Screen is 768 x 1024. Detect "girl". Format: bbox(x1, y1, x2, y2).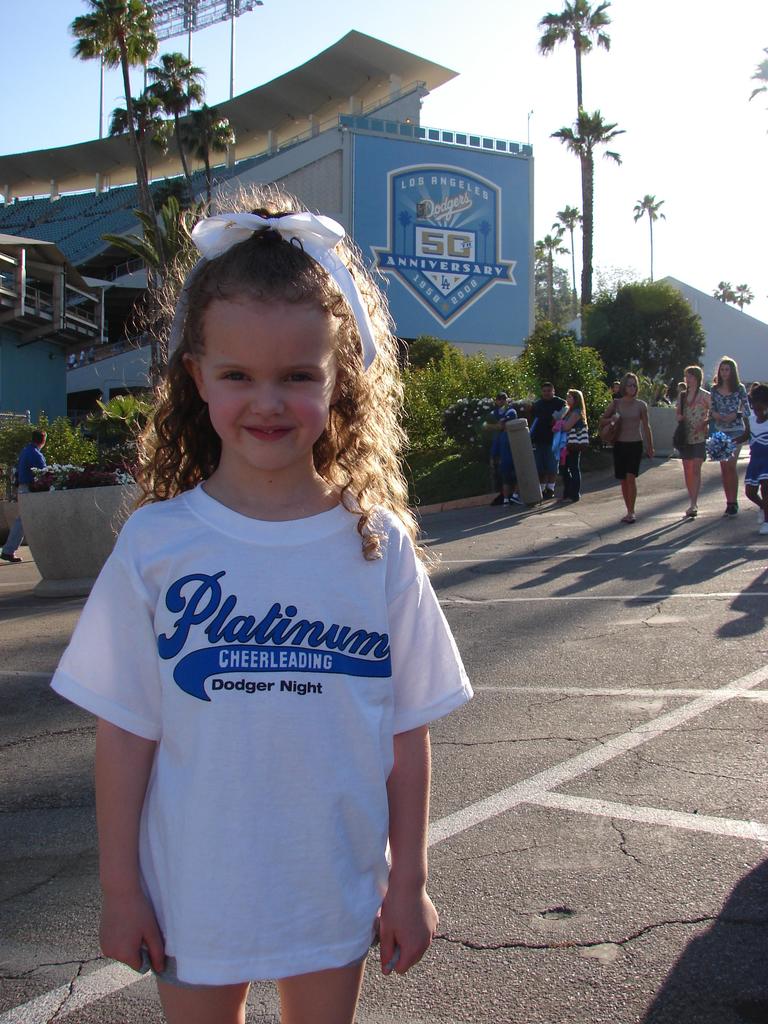
bbox(703, 350, 756, 520).
